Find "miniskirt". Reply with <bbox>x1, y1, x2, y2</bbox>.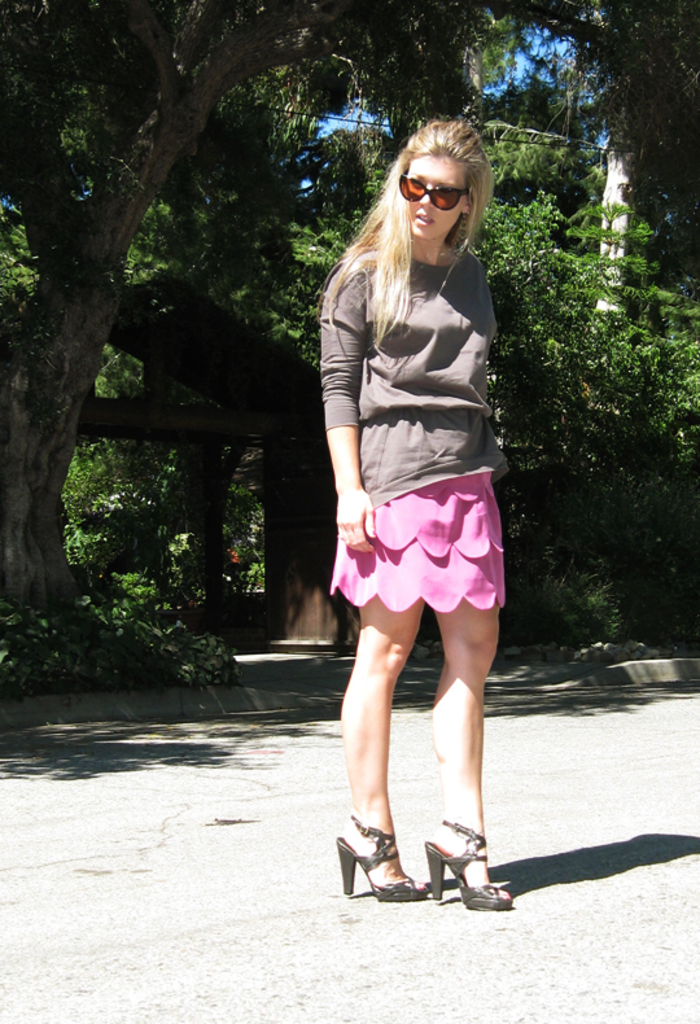
<bbox>327, 473, 508, 616</bbox>.
